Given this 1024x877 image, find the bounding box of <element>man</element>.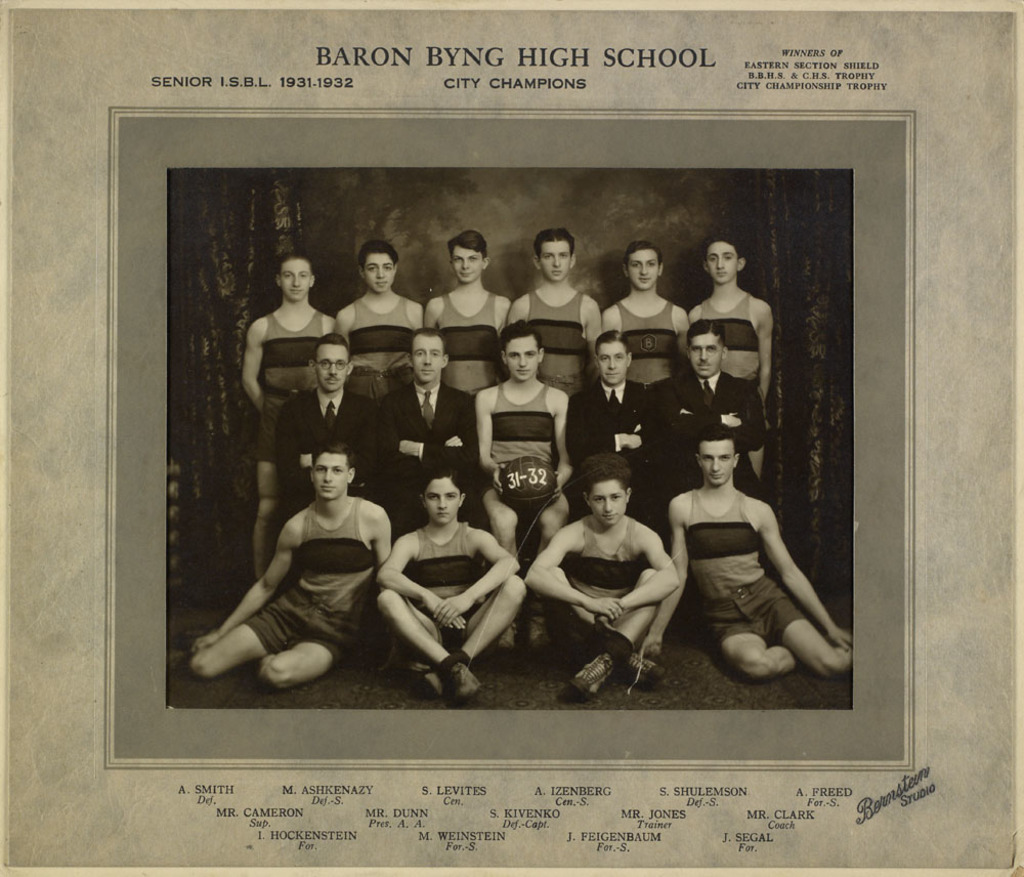
BBox(229, 255, 367, 577).
